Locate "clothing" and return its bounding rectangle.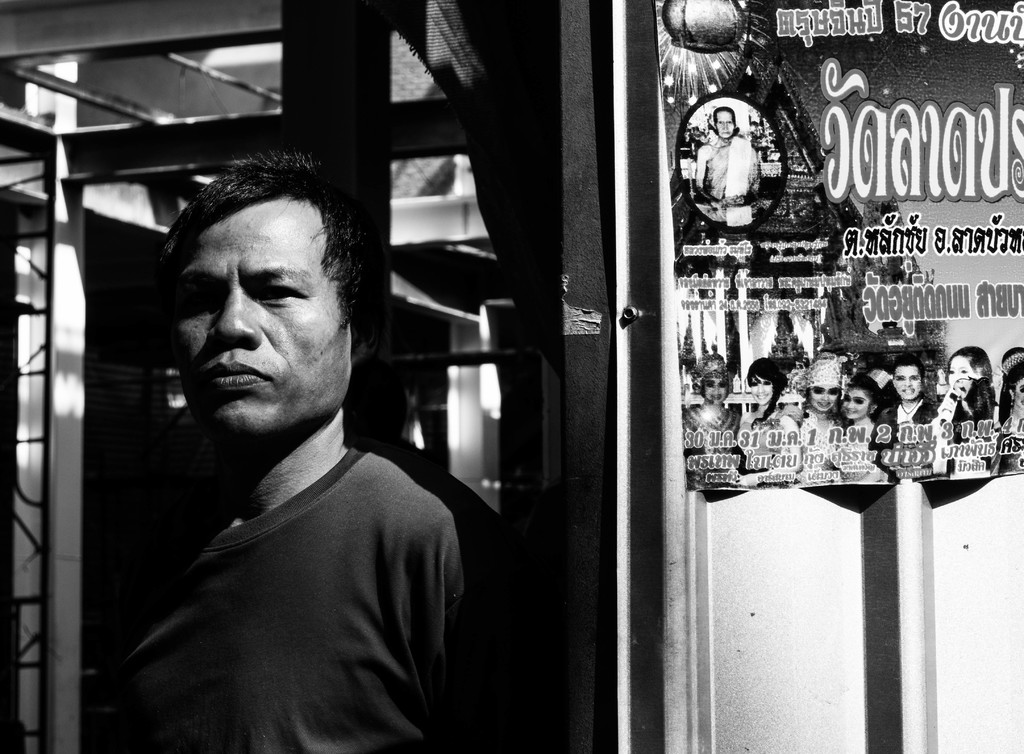
Rect(858, 404, 940, 466).
